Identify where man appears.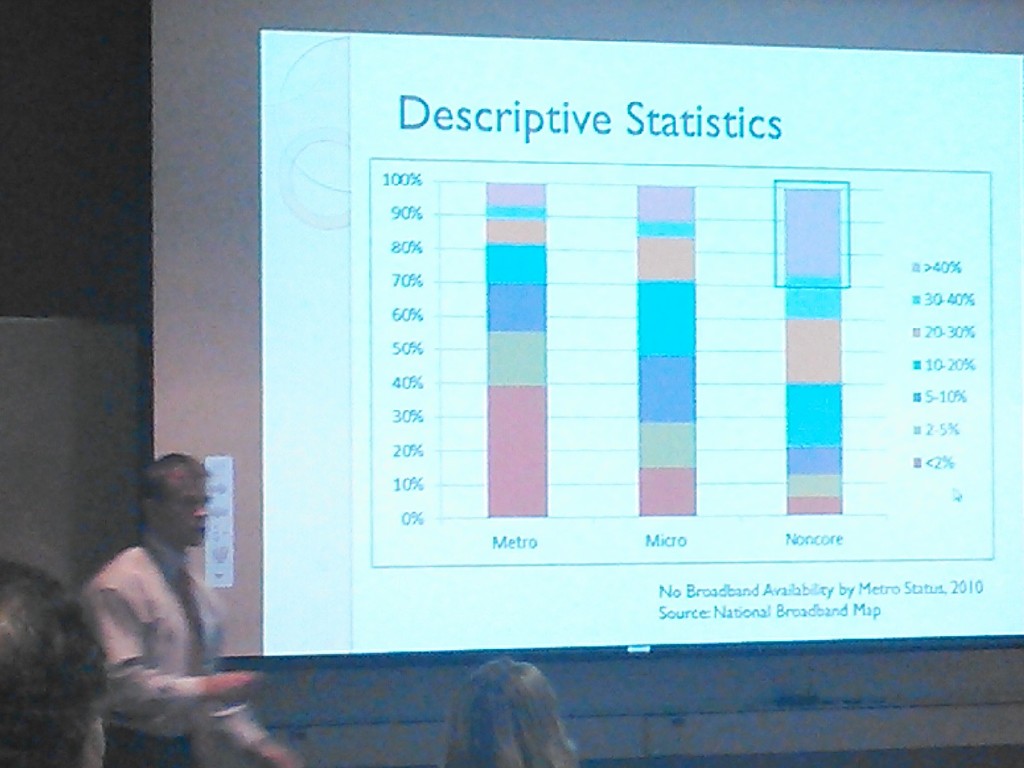
Appears at bbox=[79, 445, 311, 767].
